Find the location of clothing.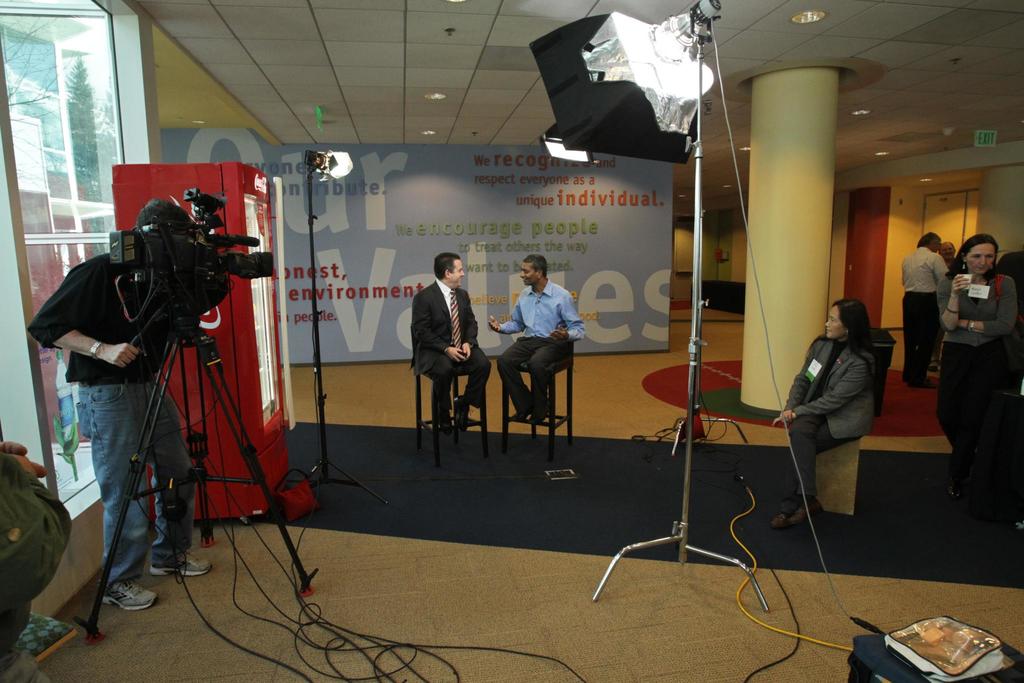
Location: 938 270 1022 474.
